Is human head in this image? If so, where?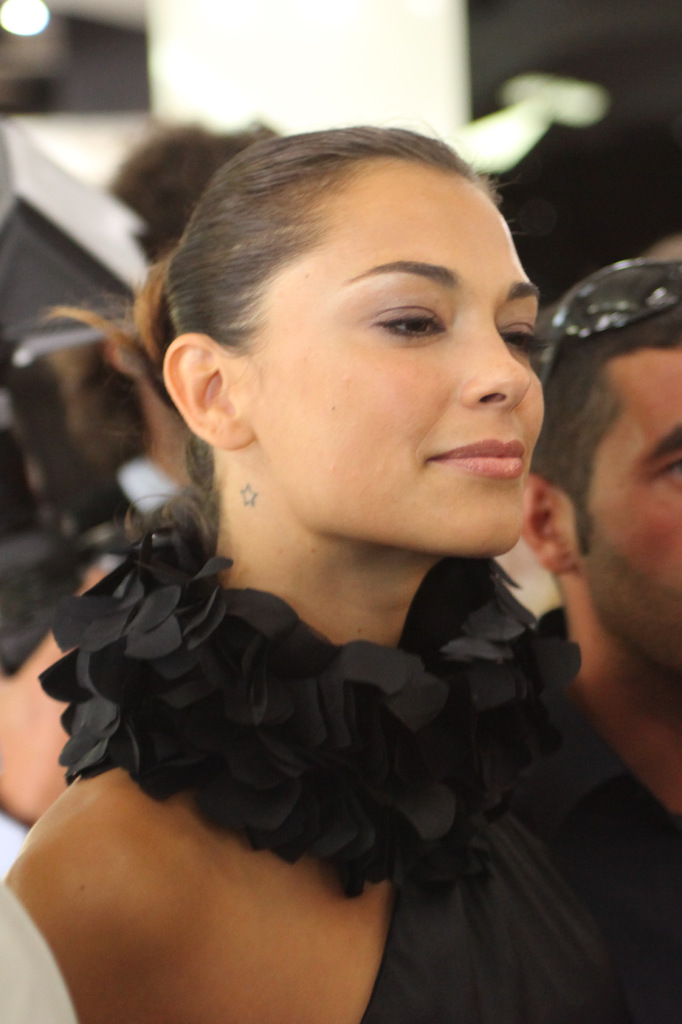
Yes, at locate(39, 121, 547, 559).
